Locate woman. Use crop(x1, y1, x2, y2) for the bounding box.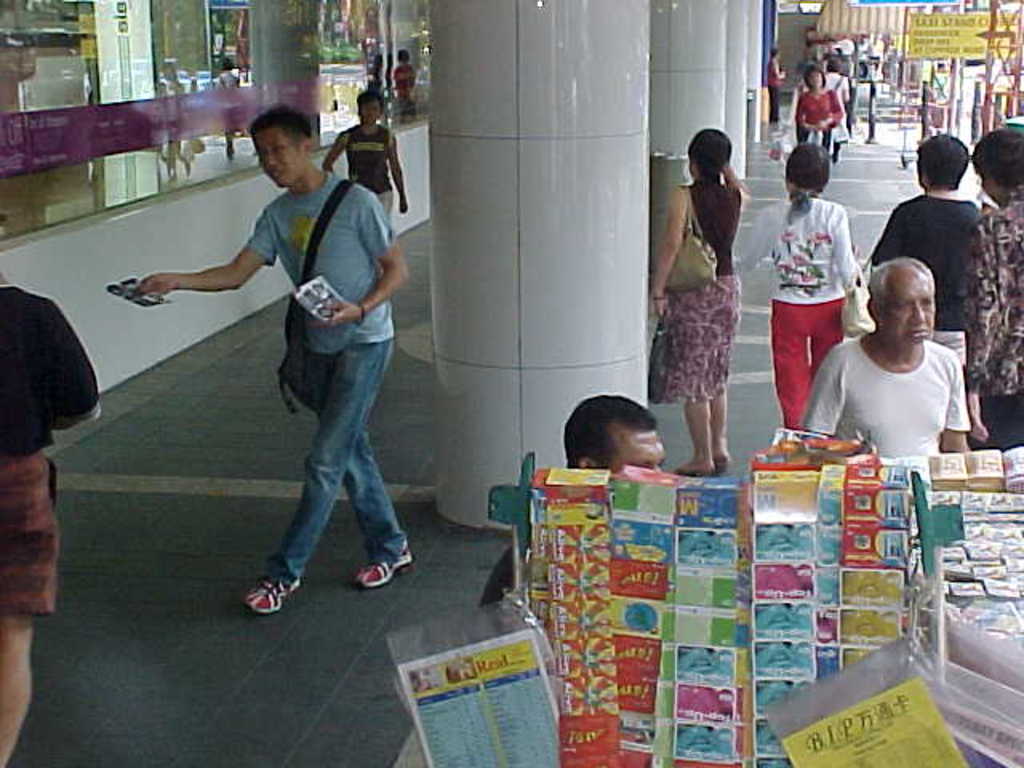
crop(734, 149, 866, 438).
